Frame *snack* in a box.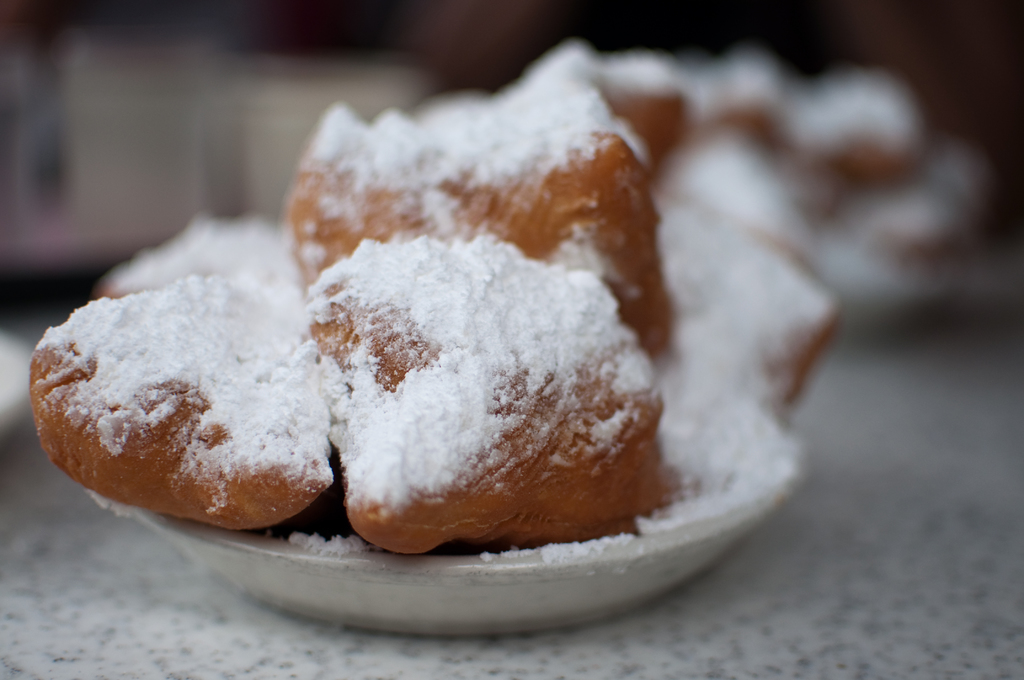
<box>28,234,336,545</box>.
